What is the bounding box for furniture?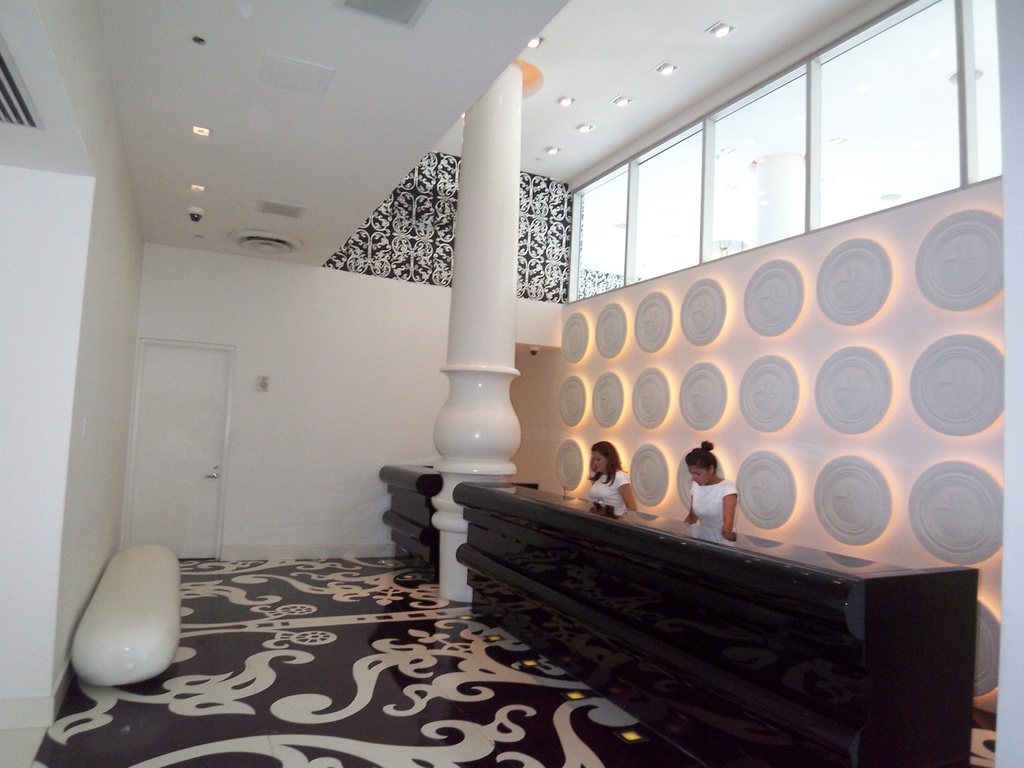
crop(456, 480, 979, 767).
